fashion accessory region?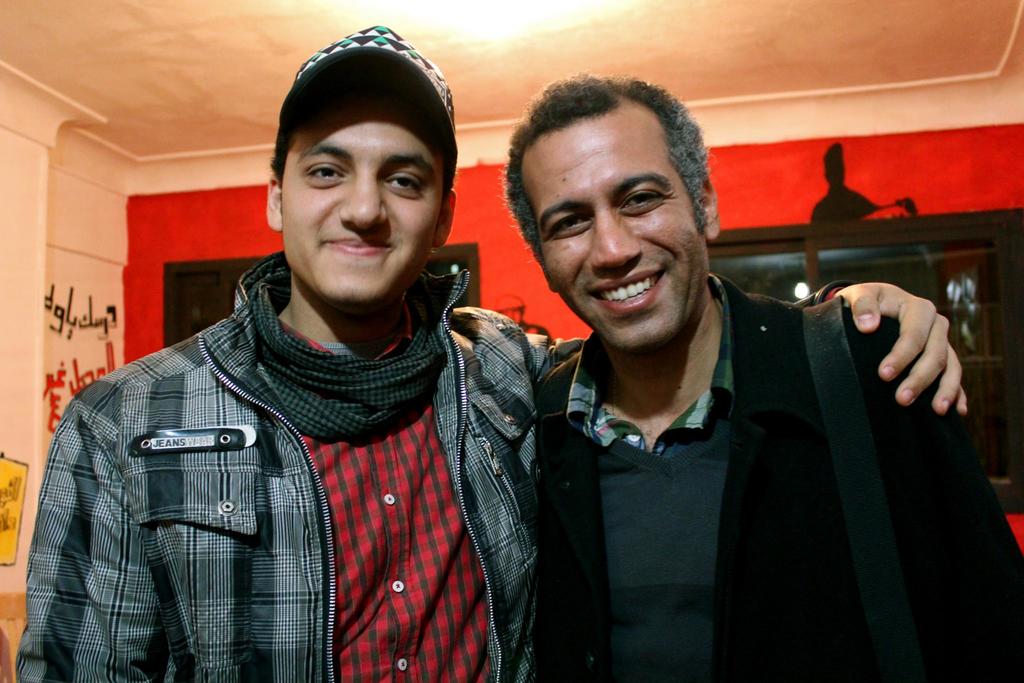
left=243, top=264, right=468, bottom=445
